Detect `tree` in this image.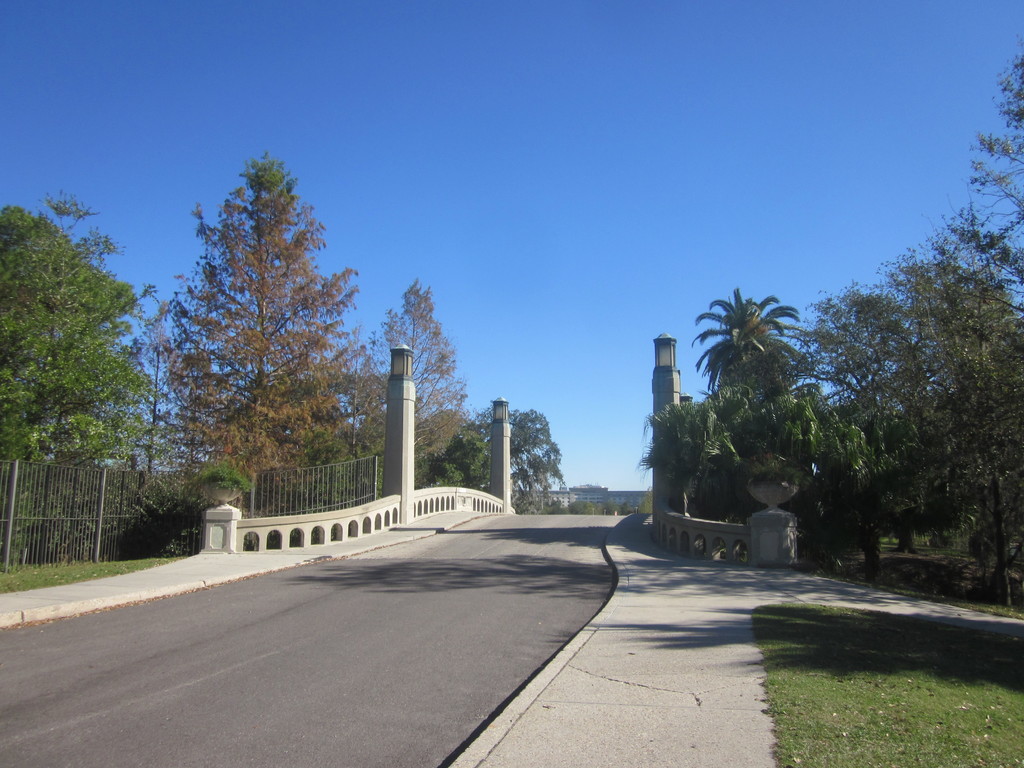
Detection: select_region(0, 188, 161, 565).
